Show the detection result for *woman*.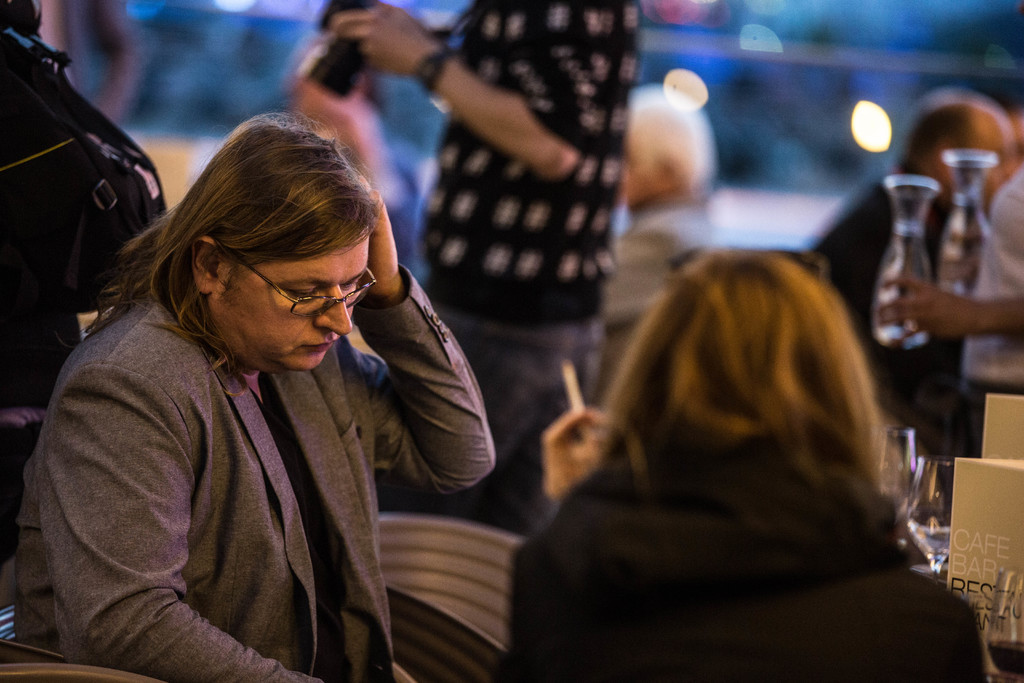
506 245 990 682.
